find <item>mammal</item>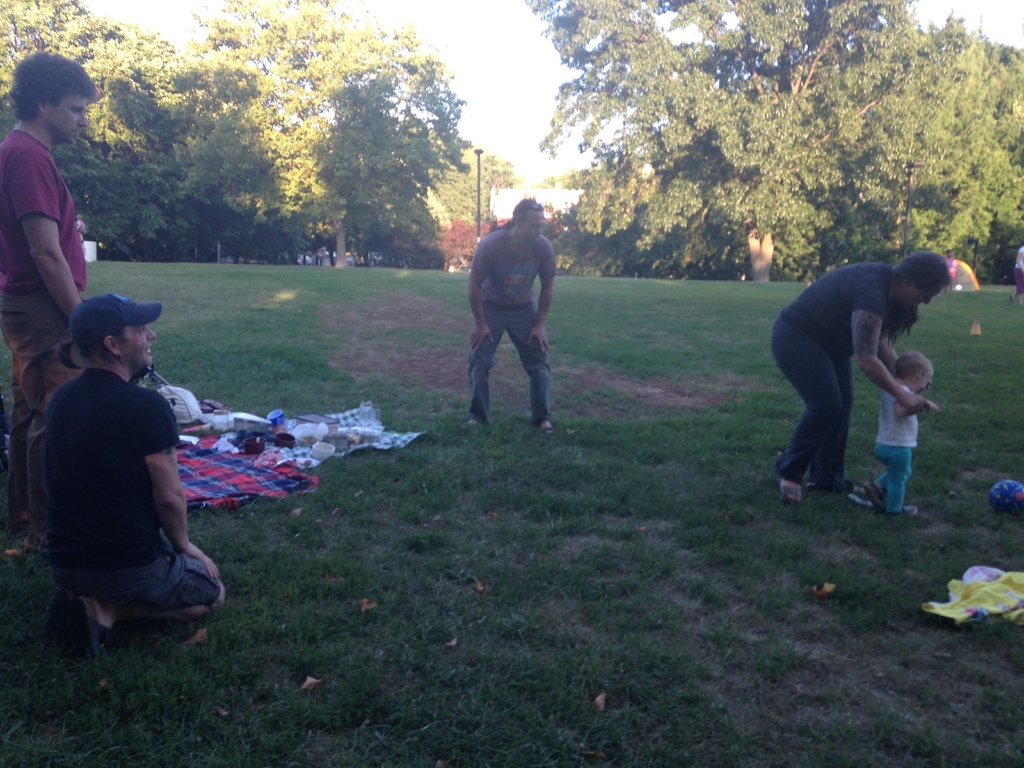
1007, 246, 1023, 307
